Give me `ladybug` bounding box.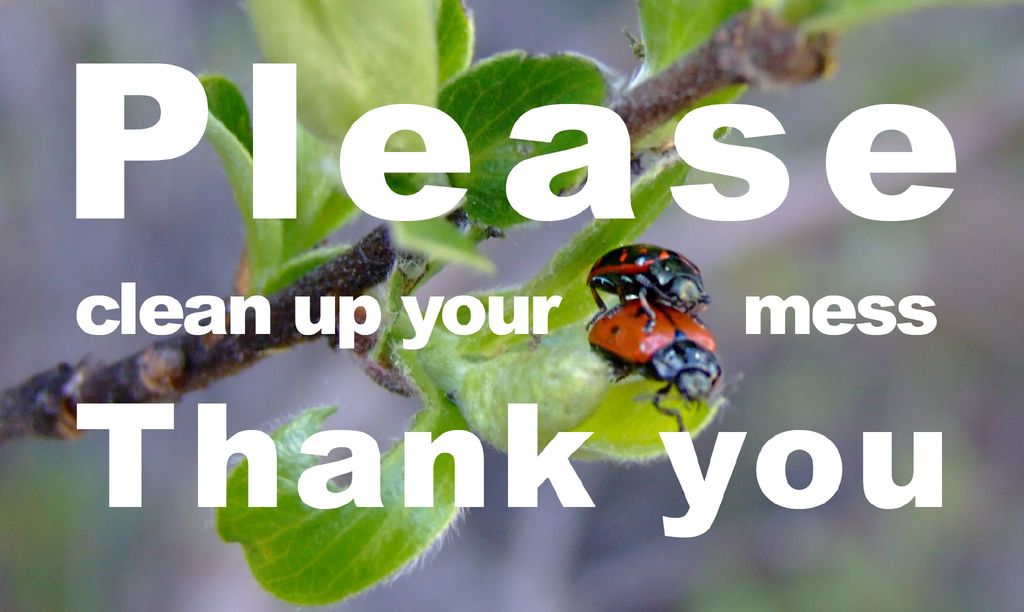
<region>587, 239, 710, 329</region>.
